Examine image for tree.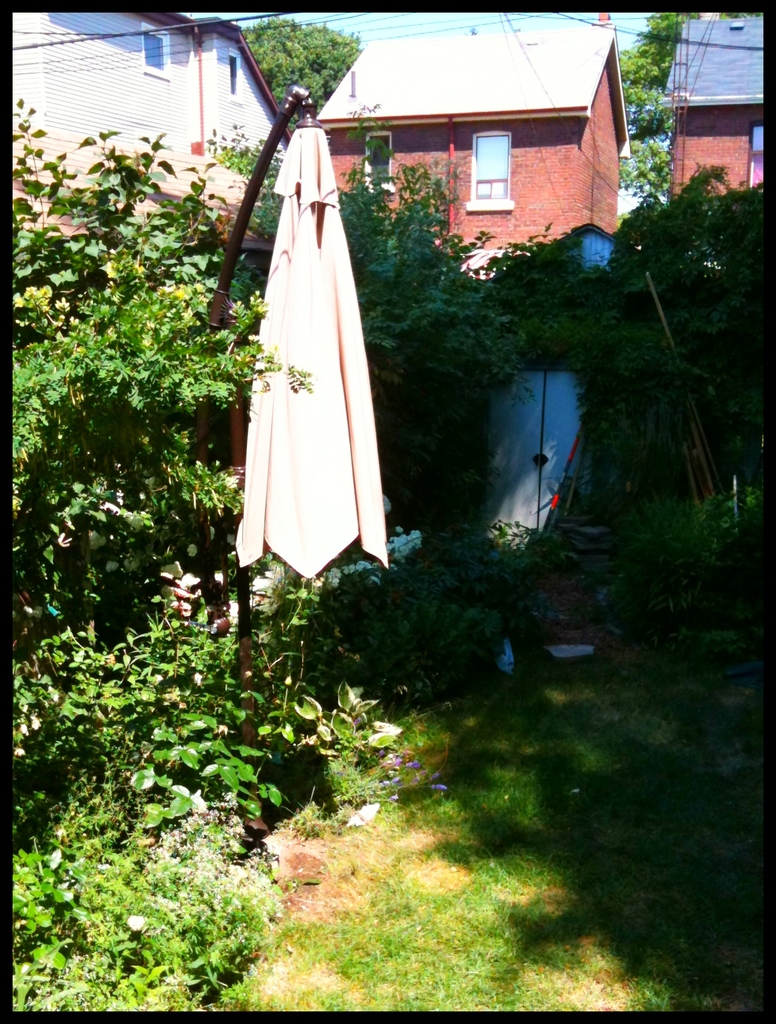
Examination result: select_region(243, 16, 364, 122).
